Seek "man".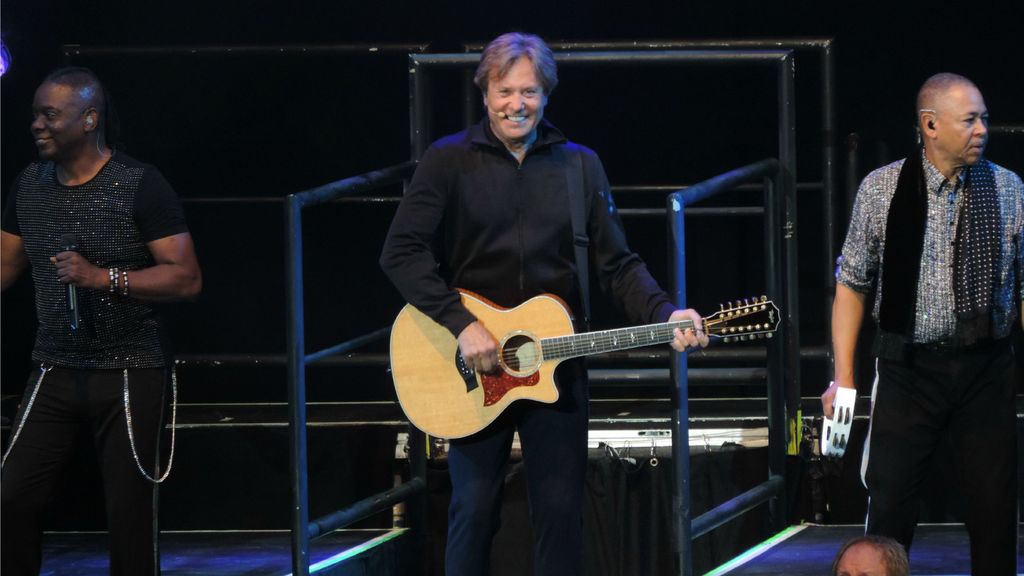
(x1=380, y1=30, x2=706, y2=575).
